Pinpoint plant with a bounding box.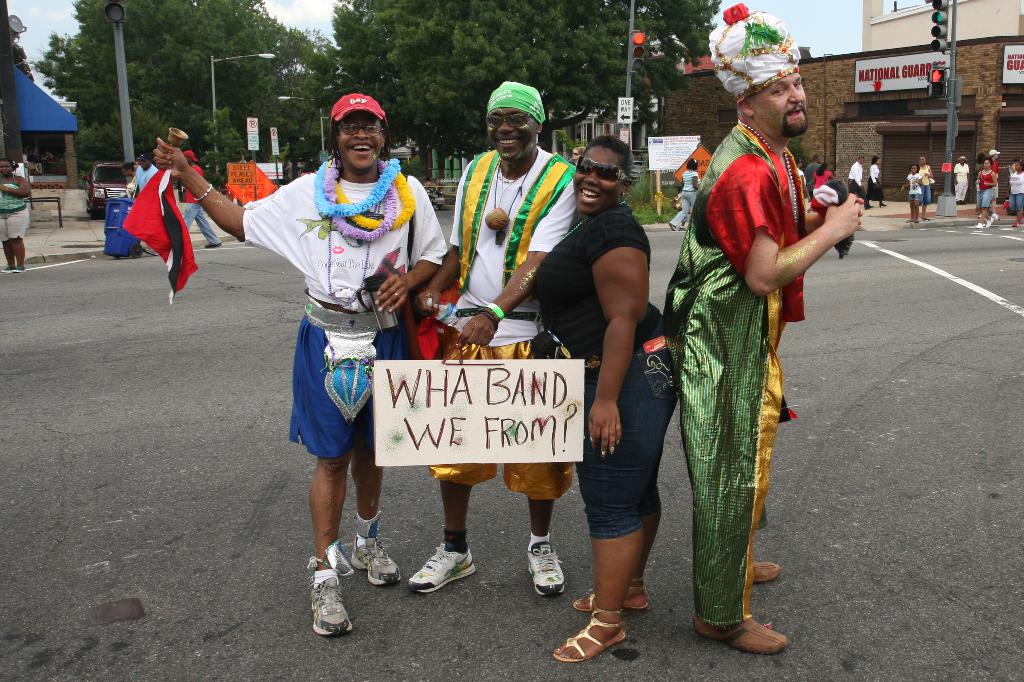
region(628, 155, 665, 207).
